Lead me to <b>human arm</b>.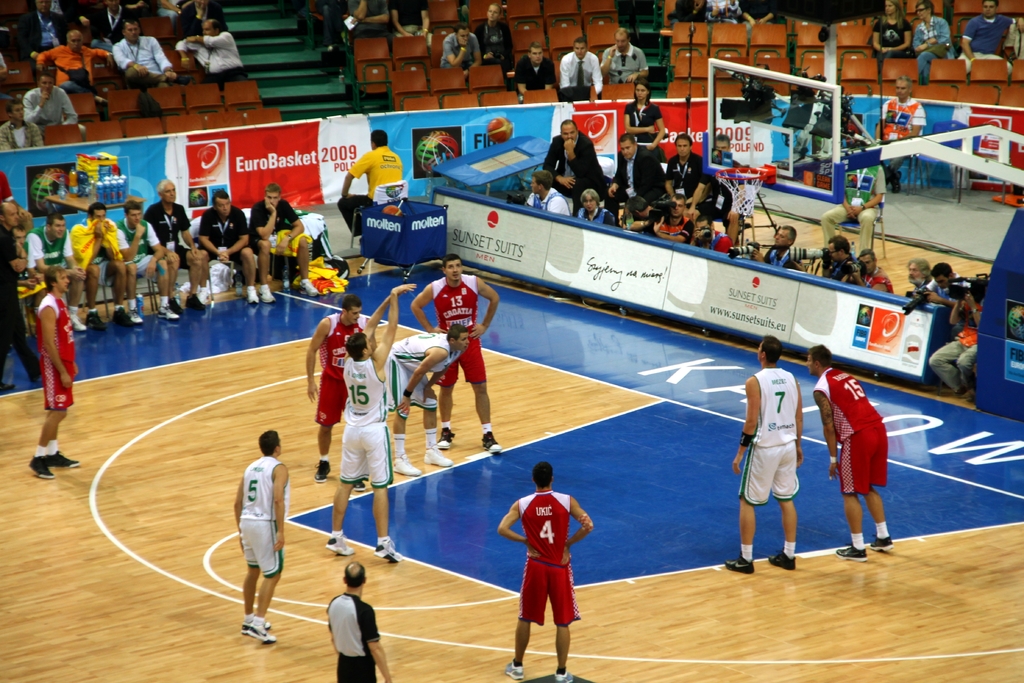
Lead to pyautogui.locateOnScreen(598, 45, 616, 78).
